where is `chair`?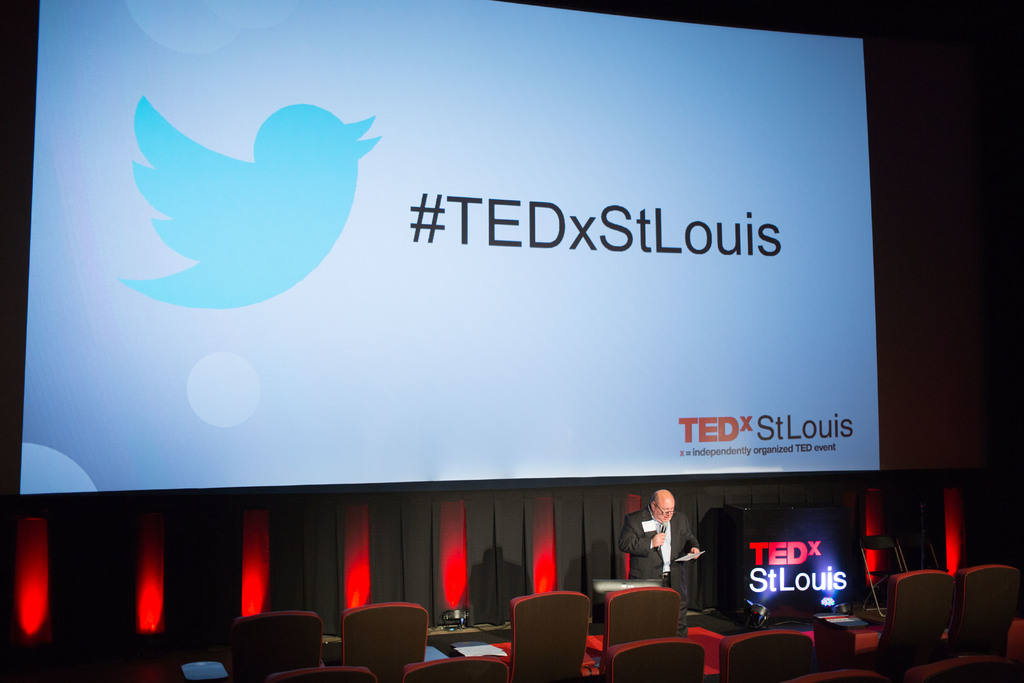
407/656/512/682.
